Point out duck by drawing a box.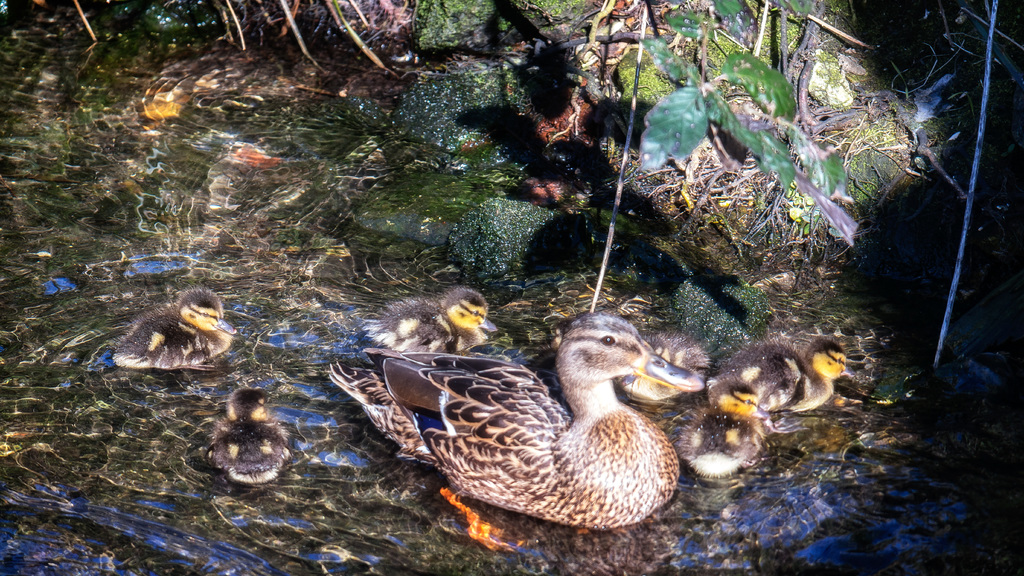
[351,302,701,536].
